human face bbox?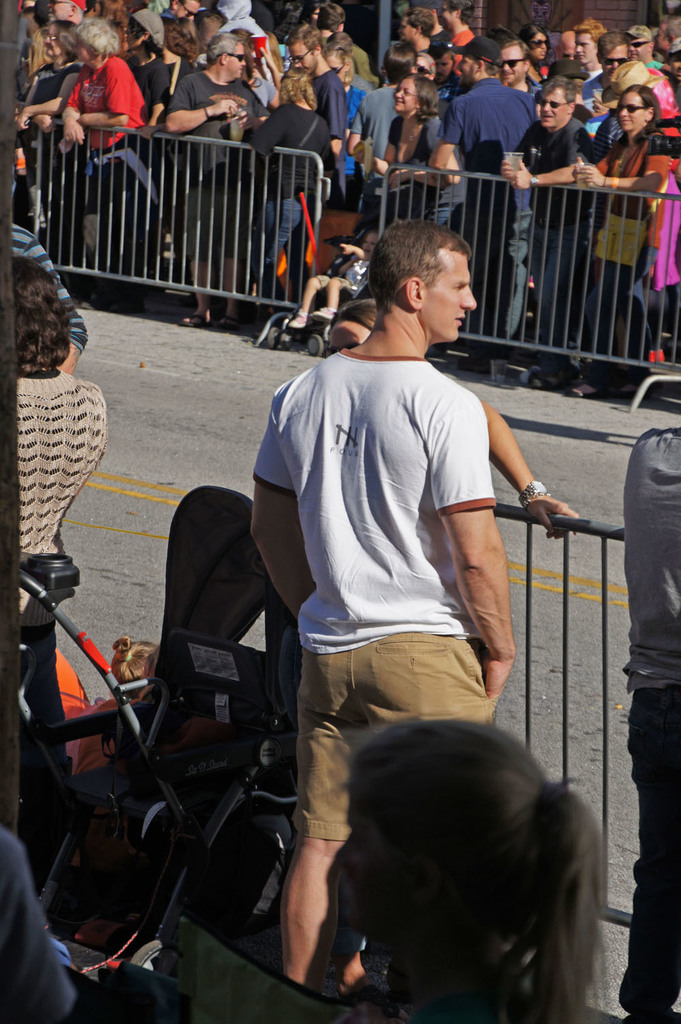
left=394, top=83, right=415, bottom=117
